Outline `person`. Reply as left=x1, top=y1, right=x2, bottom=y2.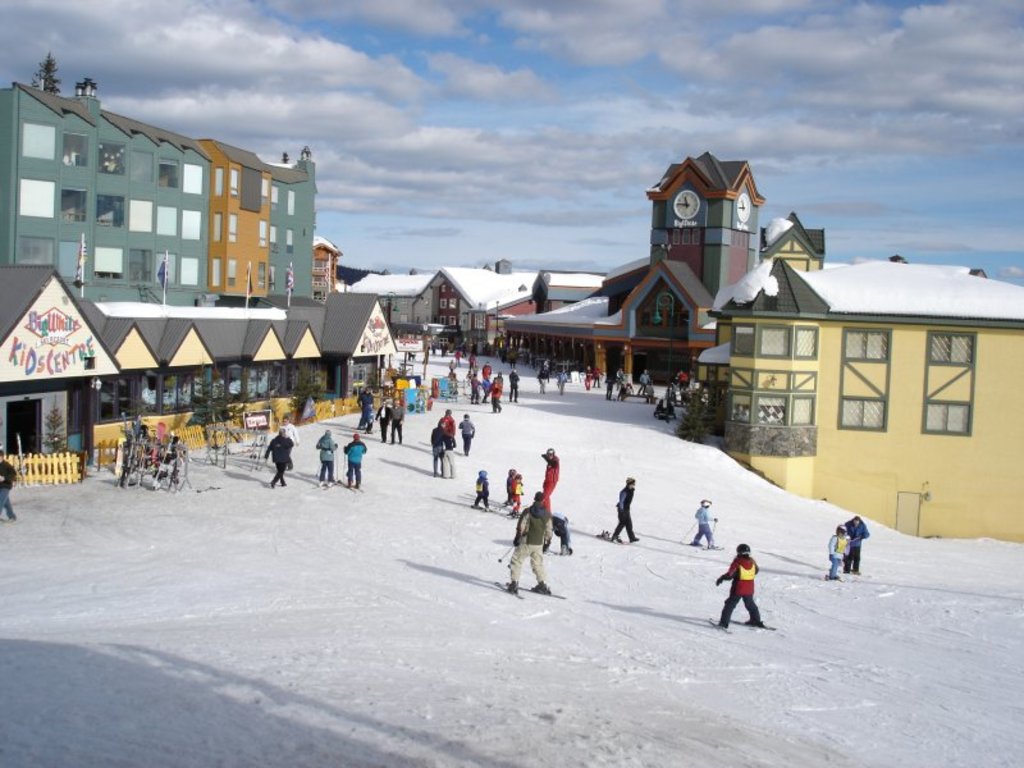
left=472, top=470, right=488, bottom=506.
